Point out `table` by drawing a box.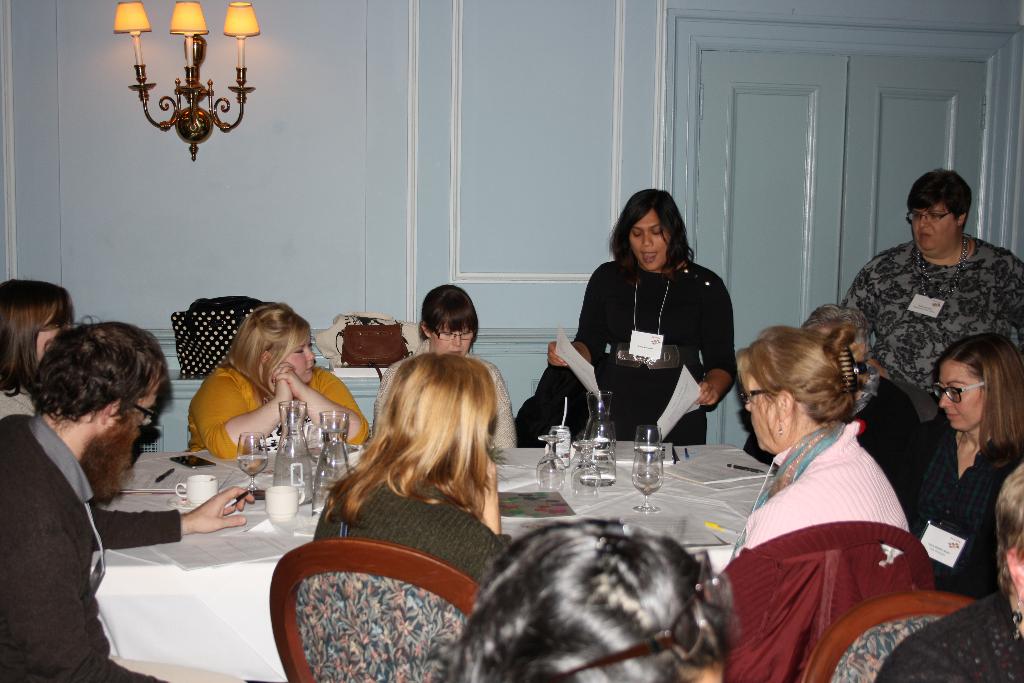
detection(88, 444, 773, 682).
